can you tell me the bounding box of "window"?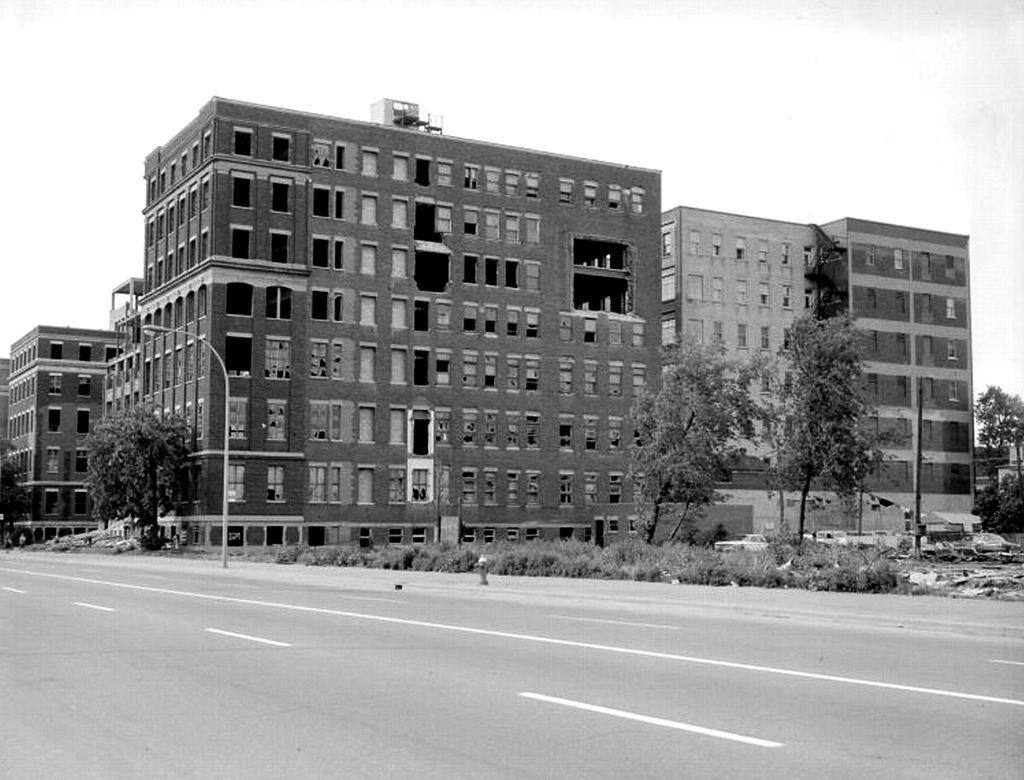
[left=479, top=206, right=503, bottom=244].
